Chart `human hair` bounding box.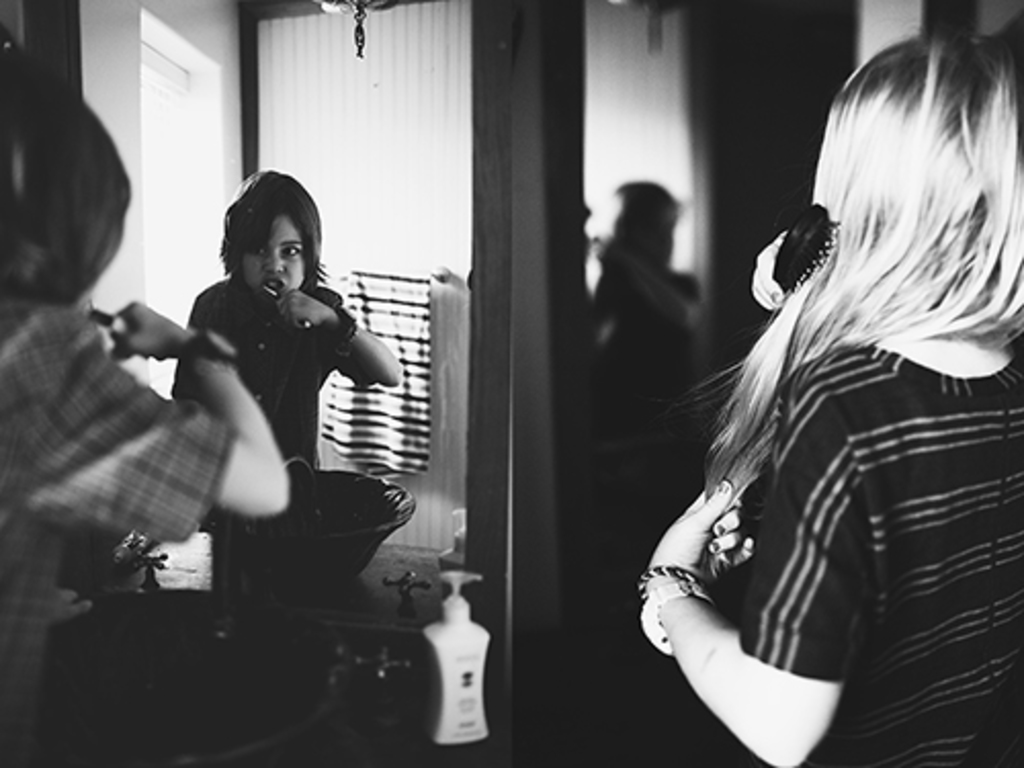
Charted: 0:41:131:307.
